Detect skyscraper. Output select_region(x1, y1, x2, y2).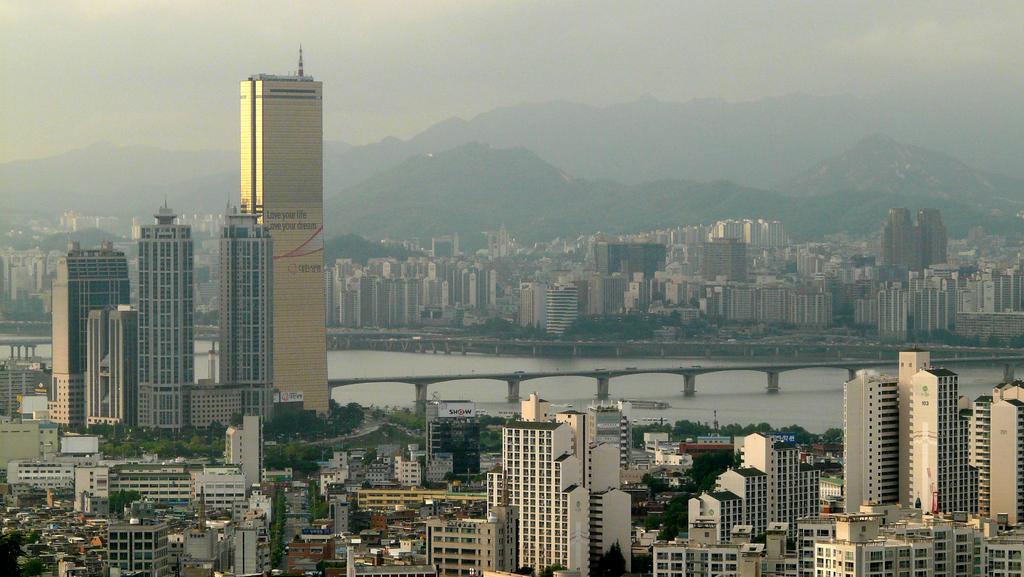
select_region(630, 270, 650, 315).
